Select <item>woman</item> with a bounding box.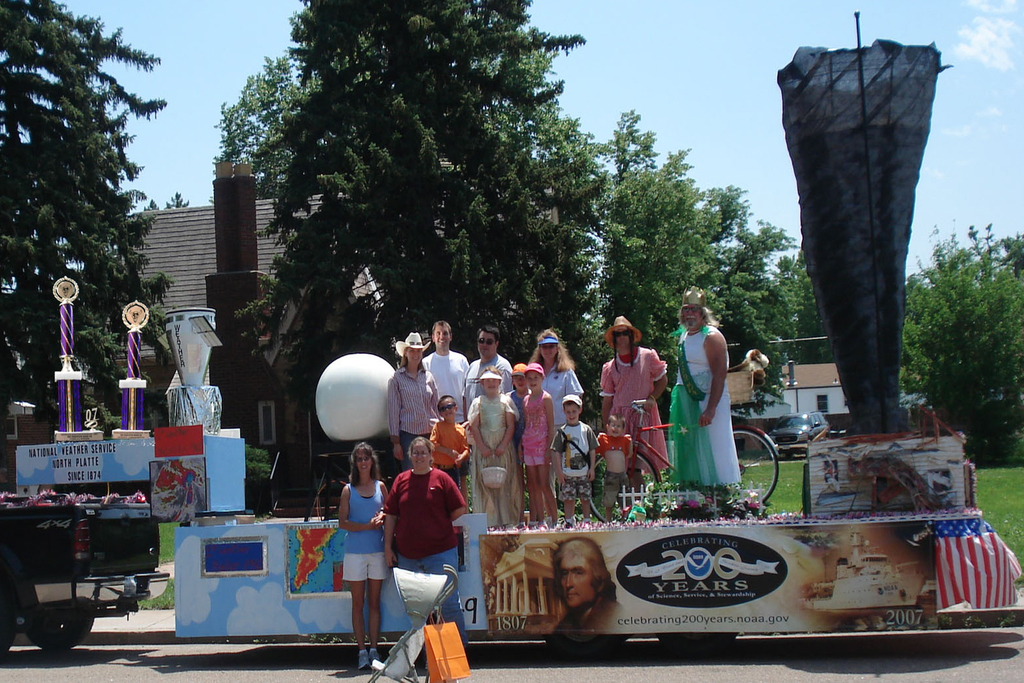
<region>390, 336, 440, 464</region>.
